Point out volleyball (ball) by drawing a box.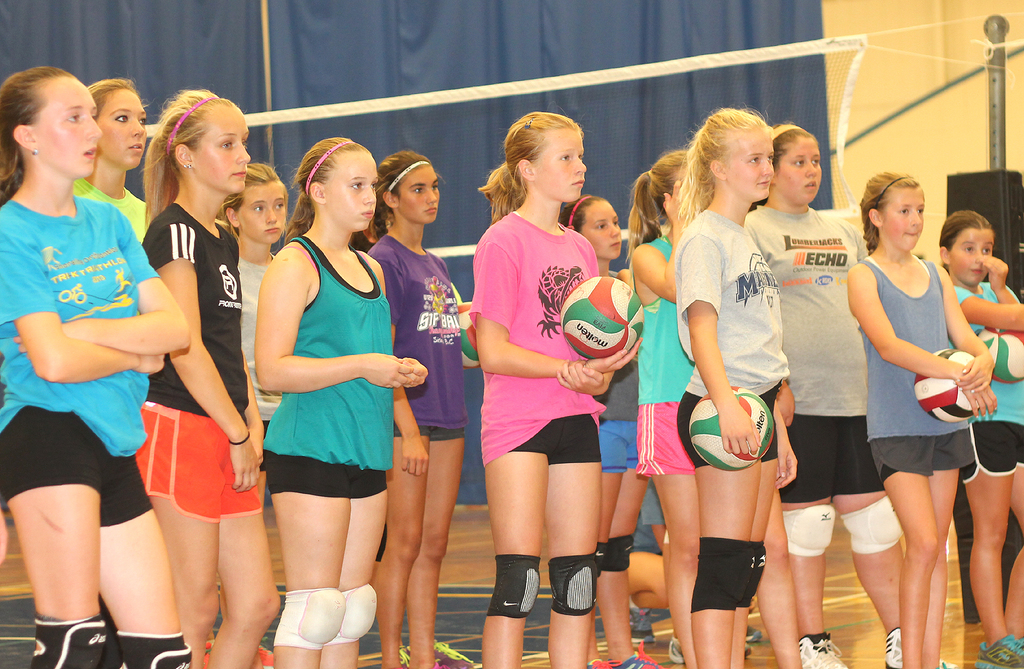
crop(689, 383, 776, 472).
